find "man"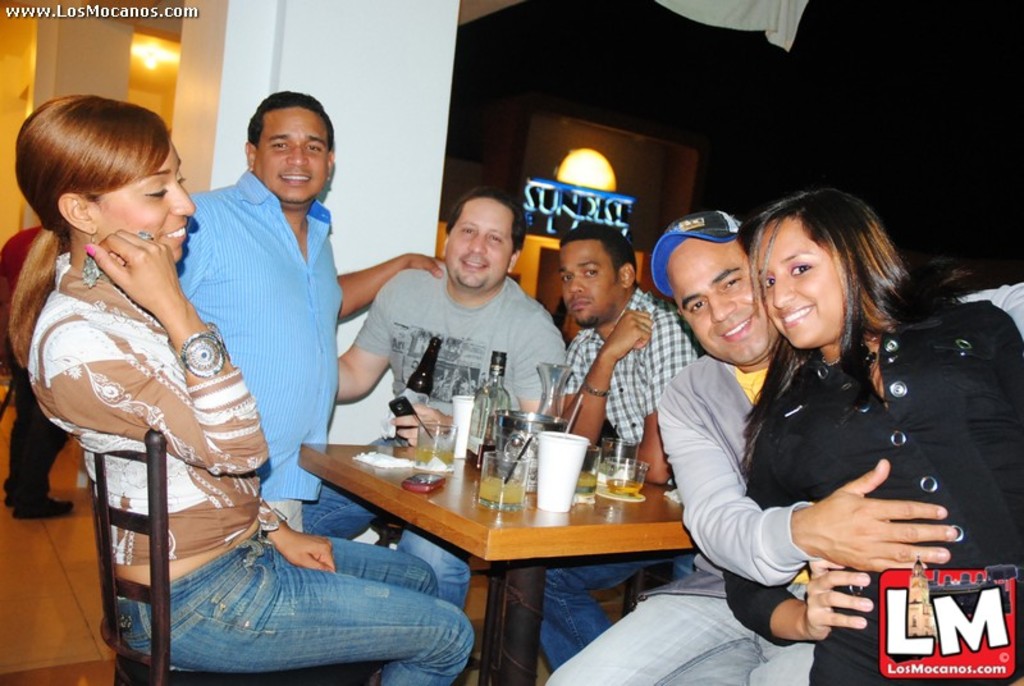
bbox(106, 99, 374, 614)
